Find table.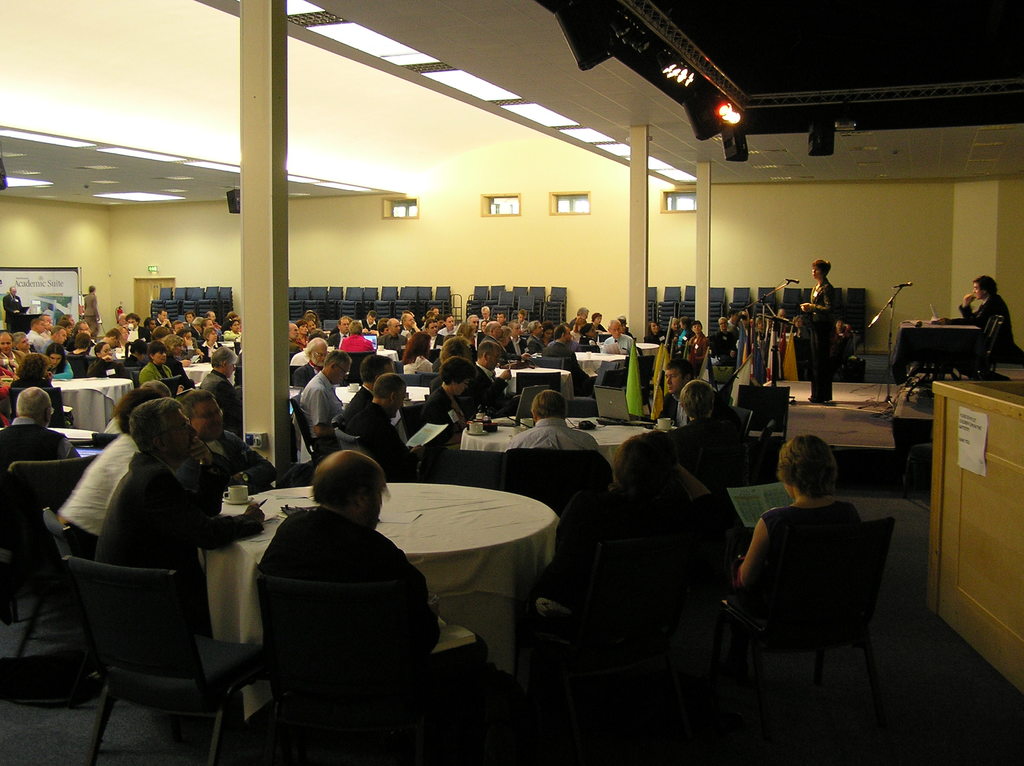
detection(374, 344, 397, 365).
